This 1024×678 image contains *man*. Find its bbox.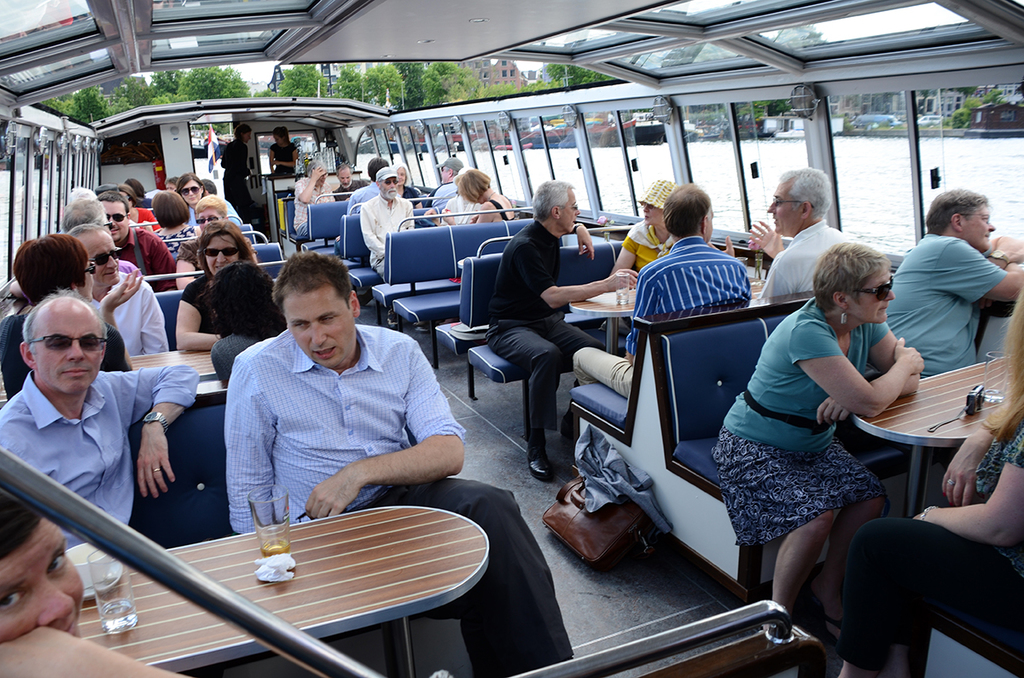
424 154 465 206.
